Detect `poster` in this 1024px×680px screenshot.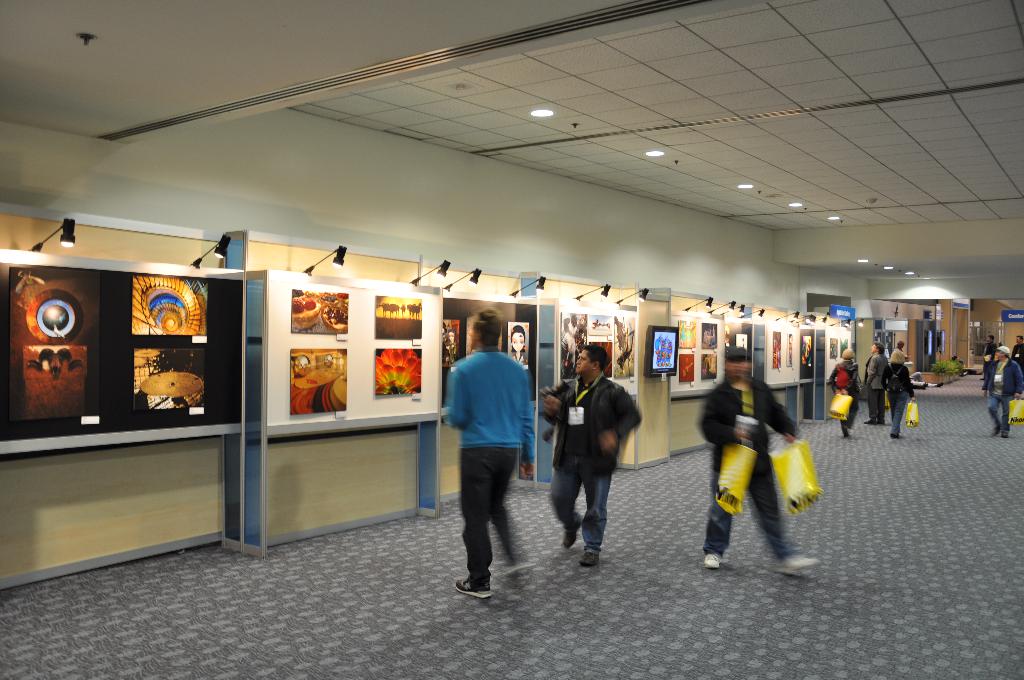
Detection: (268,278,445,432).
